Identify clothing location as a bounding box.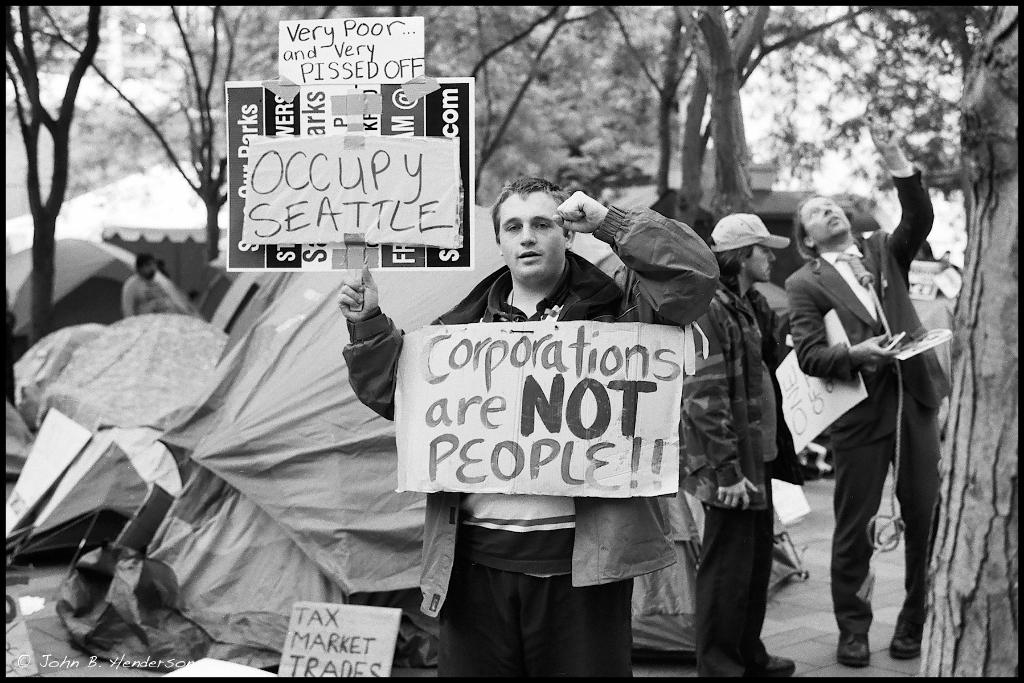
box(676, 273, 805, 680).
